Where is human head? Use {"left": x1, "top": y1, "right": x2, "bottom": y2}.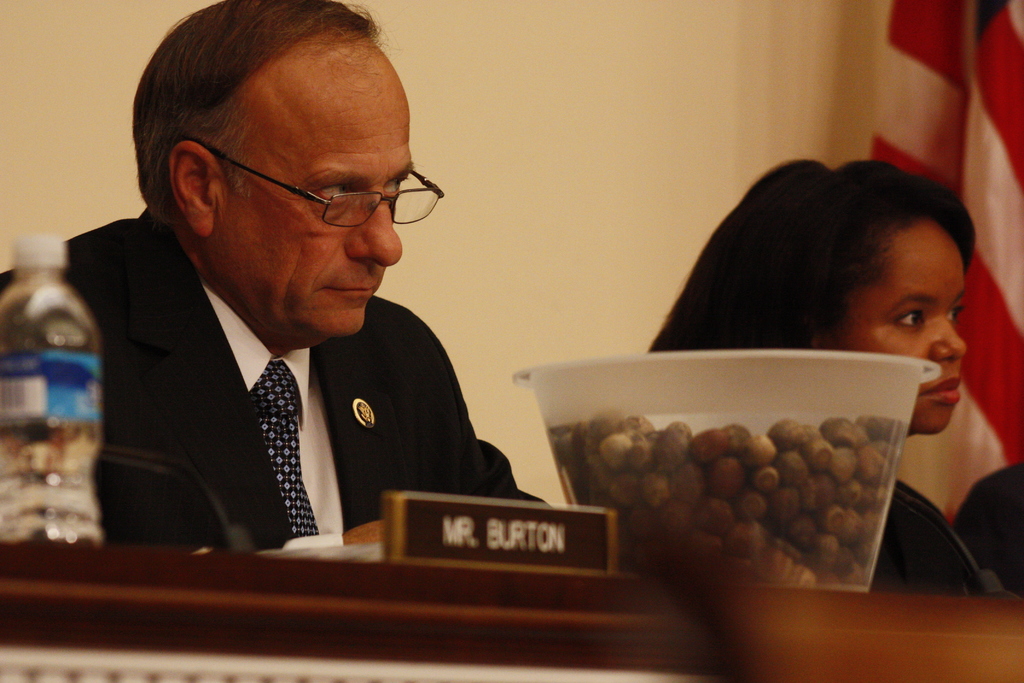
{"left": 131, "top": 3, "right": 470, "bottom": 352}.
